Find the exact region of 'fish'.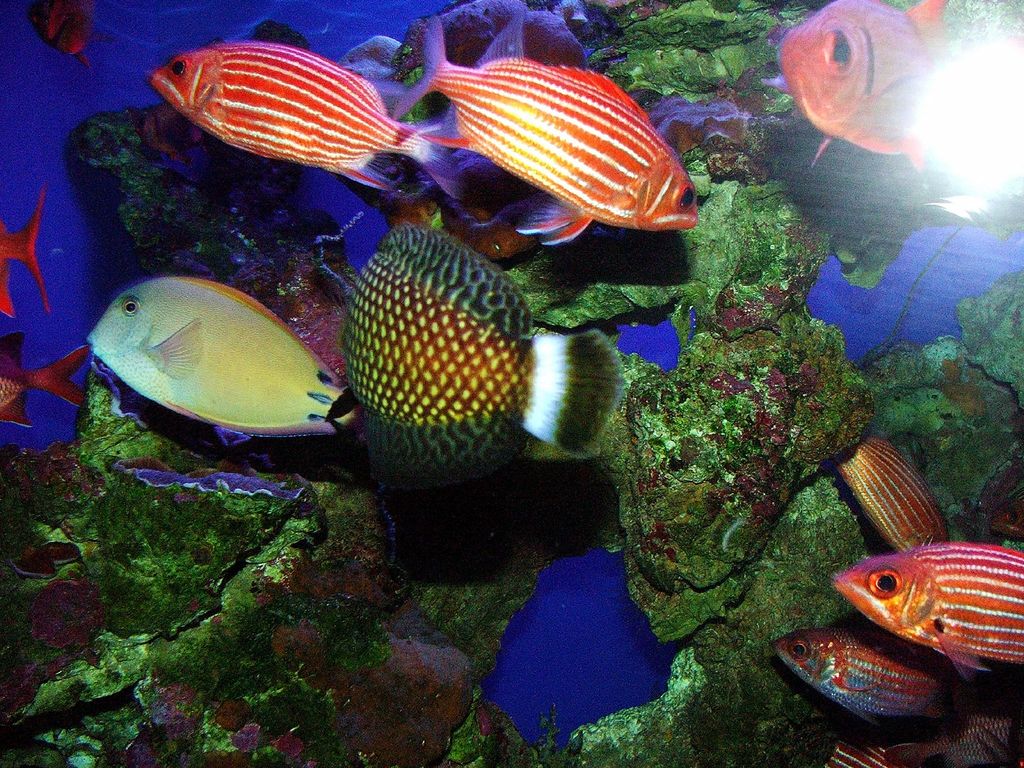
Exact region: (342,221,628,492).
